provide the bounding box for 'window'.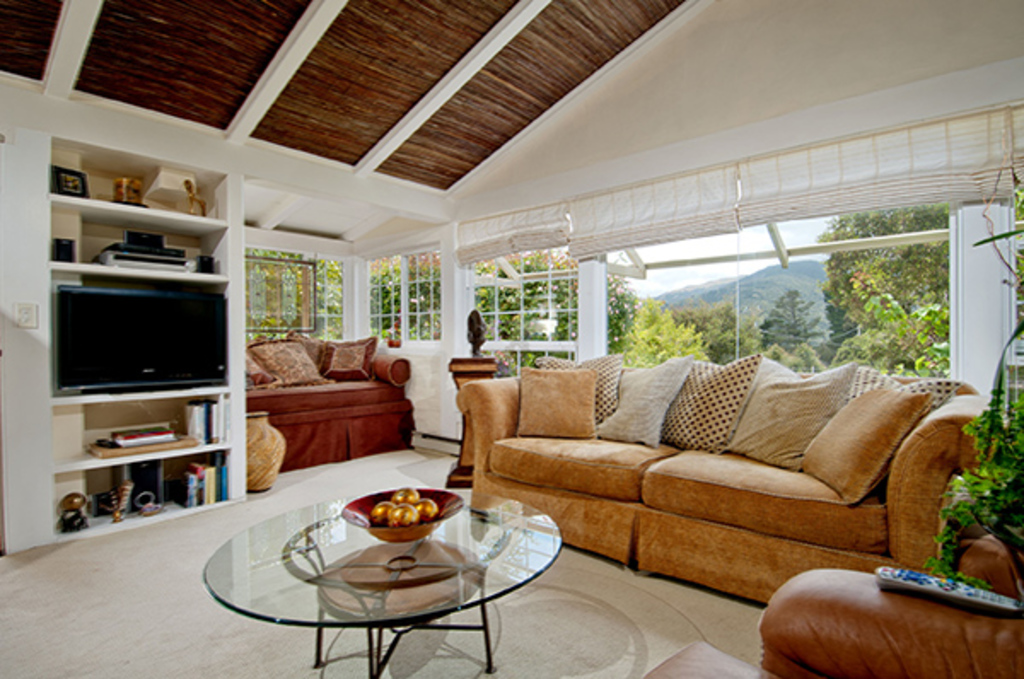
select_region(364, 244, 449, 341).
